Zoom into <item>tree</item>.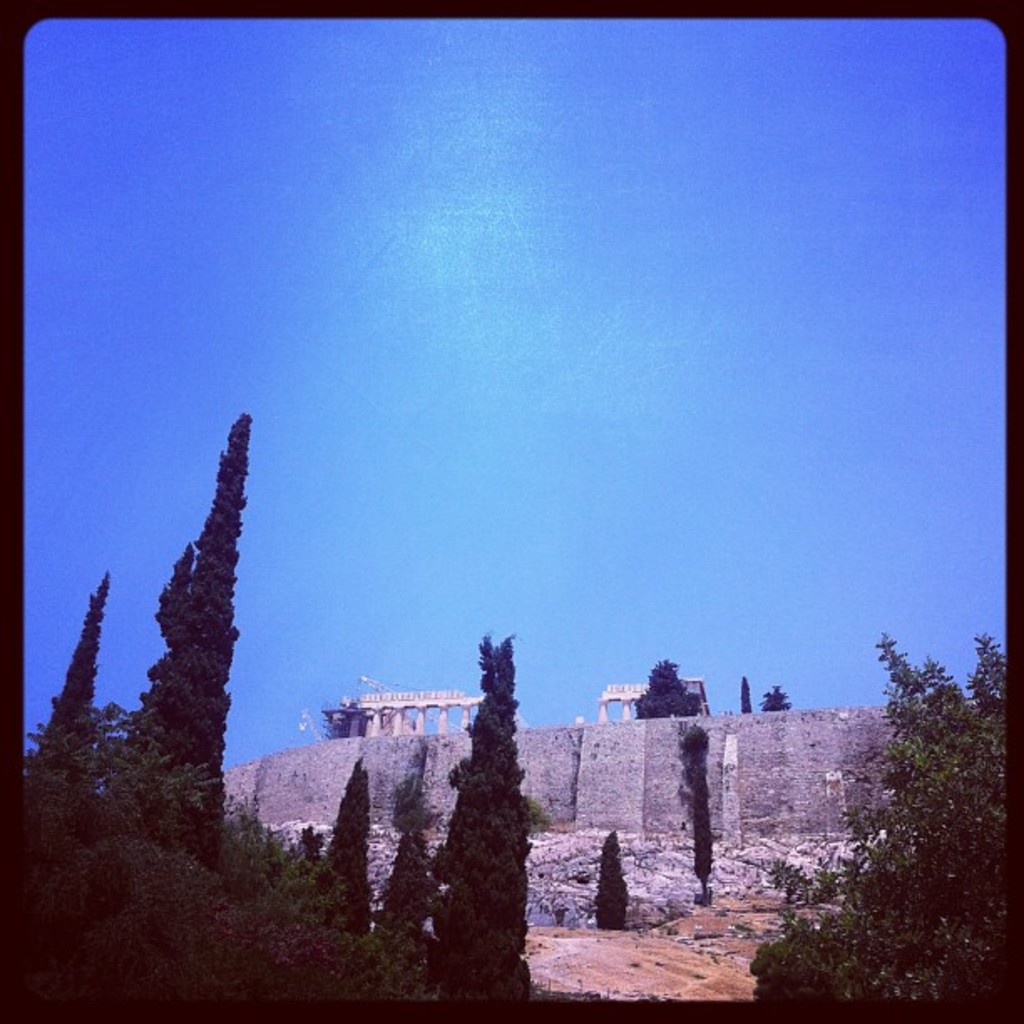
Zoom target: locate(639, 656, 704, 723).
